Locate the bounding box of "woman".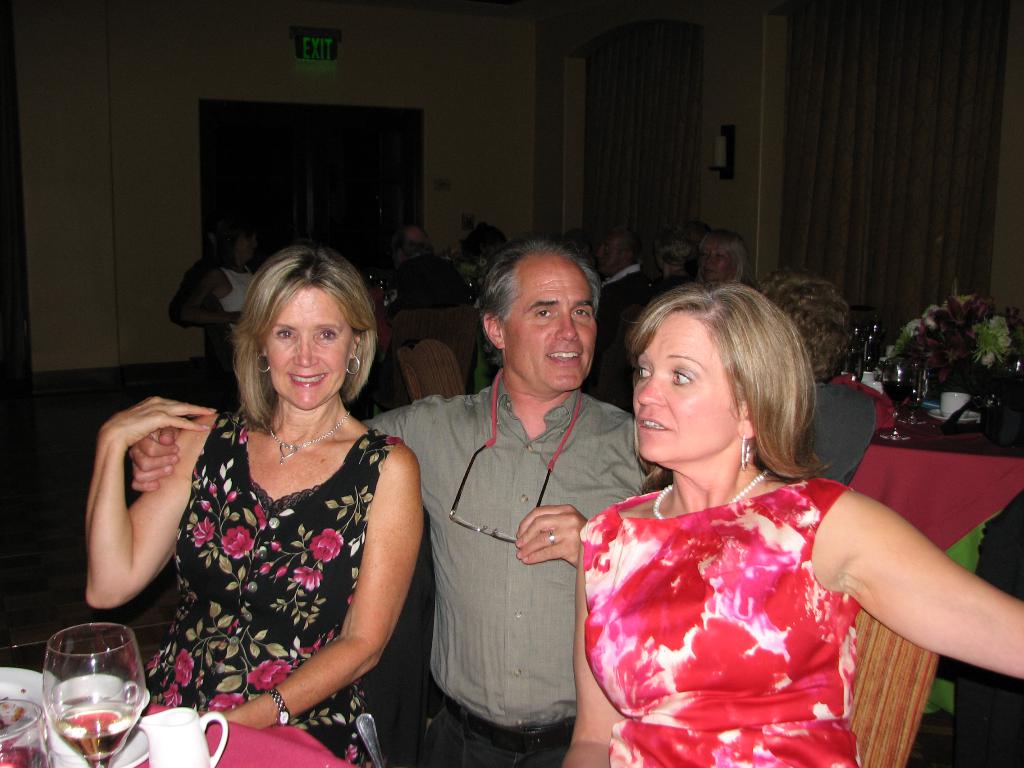
Bounding box: locate(75, 239, 430, 767).
